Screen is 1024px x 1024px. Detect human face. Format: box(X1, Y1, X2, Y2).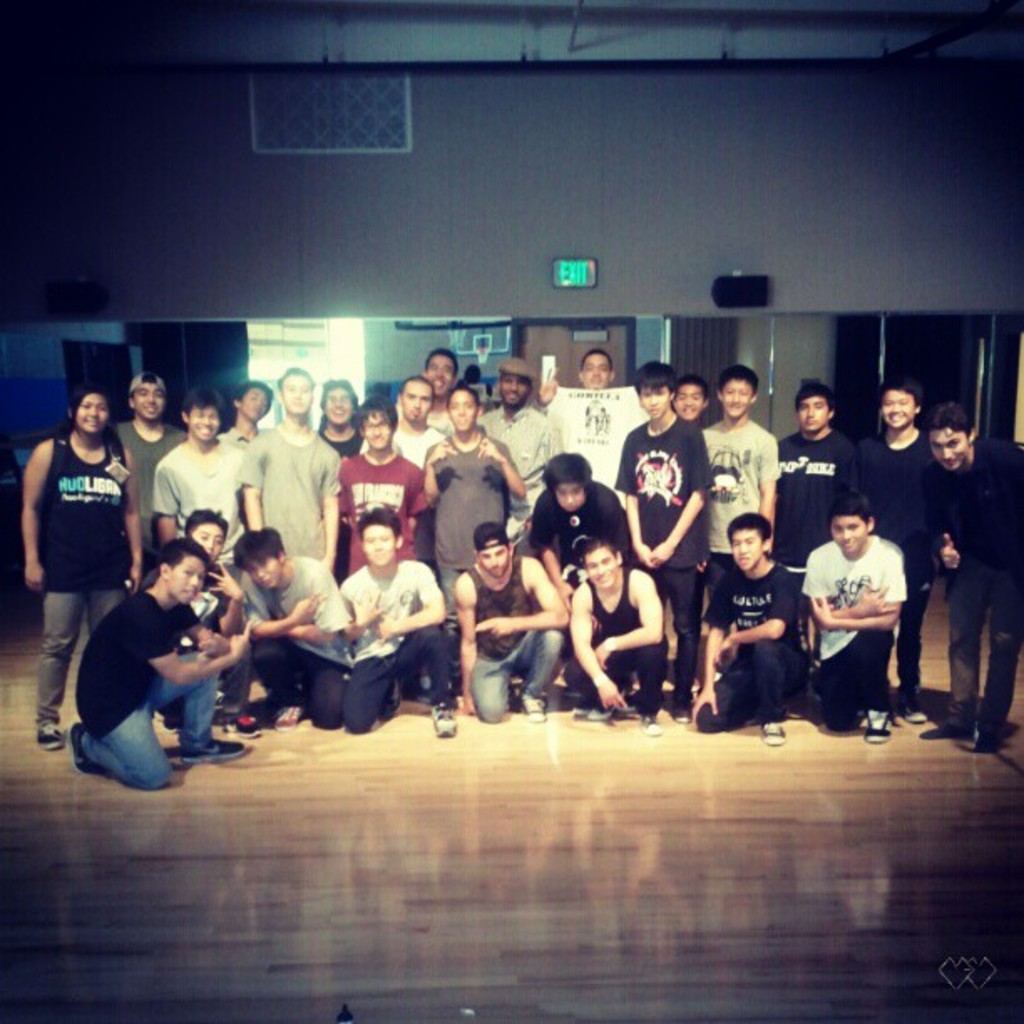
box(131, 383, 159, 420).
